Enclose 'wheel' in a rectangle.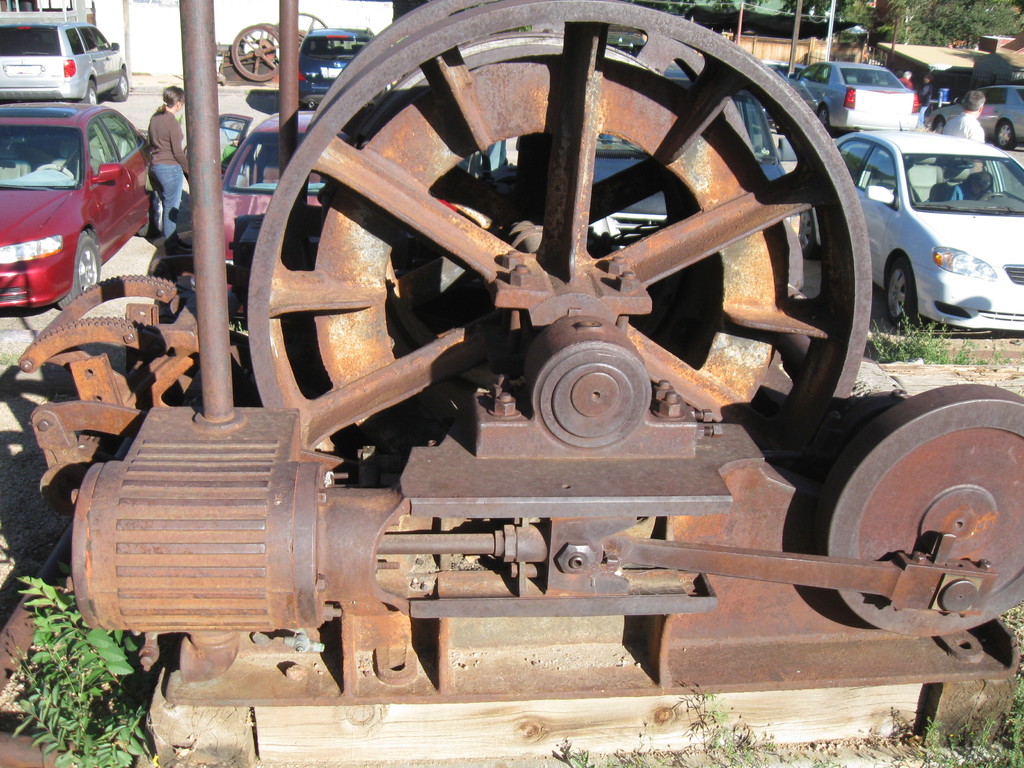
l=139, t=193, r=160, b=239.
